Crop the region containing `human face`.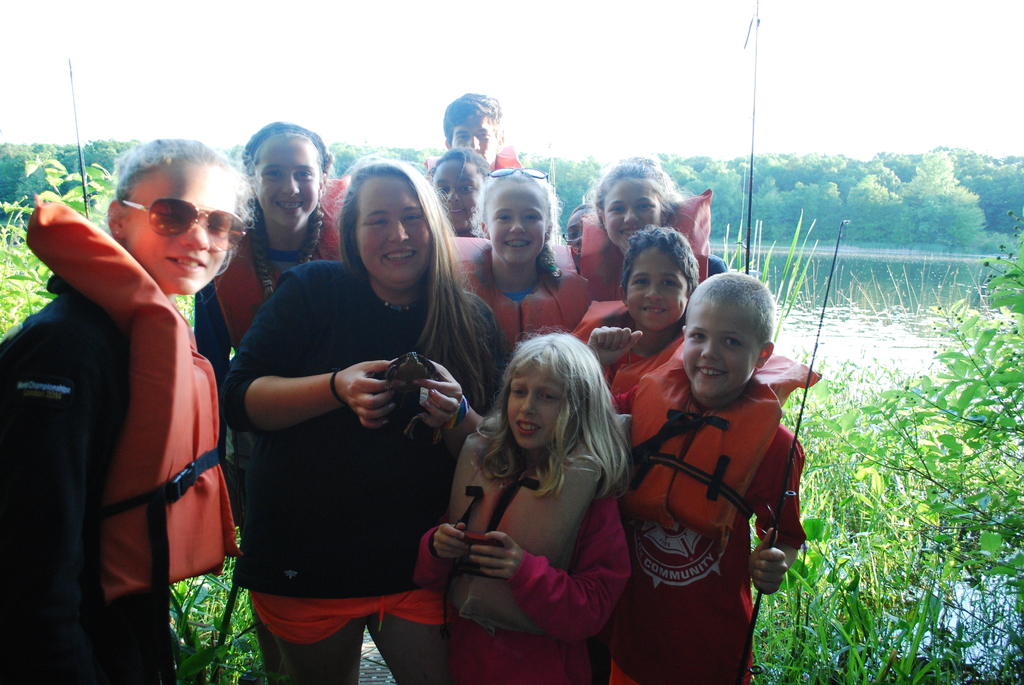
Crop region: bbox(485, 185, 547, 266).
